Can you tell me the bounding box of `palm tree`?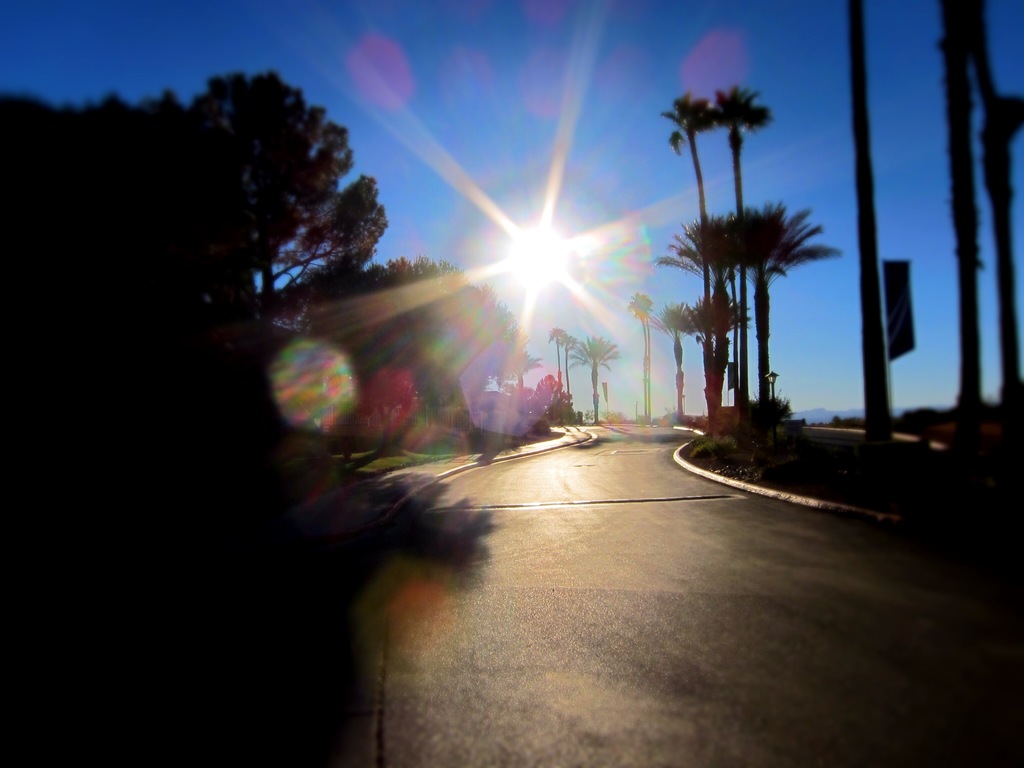
l=657, t=205, r=756, b=424.
